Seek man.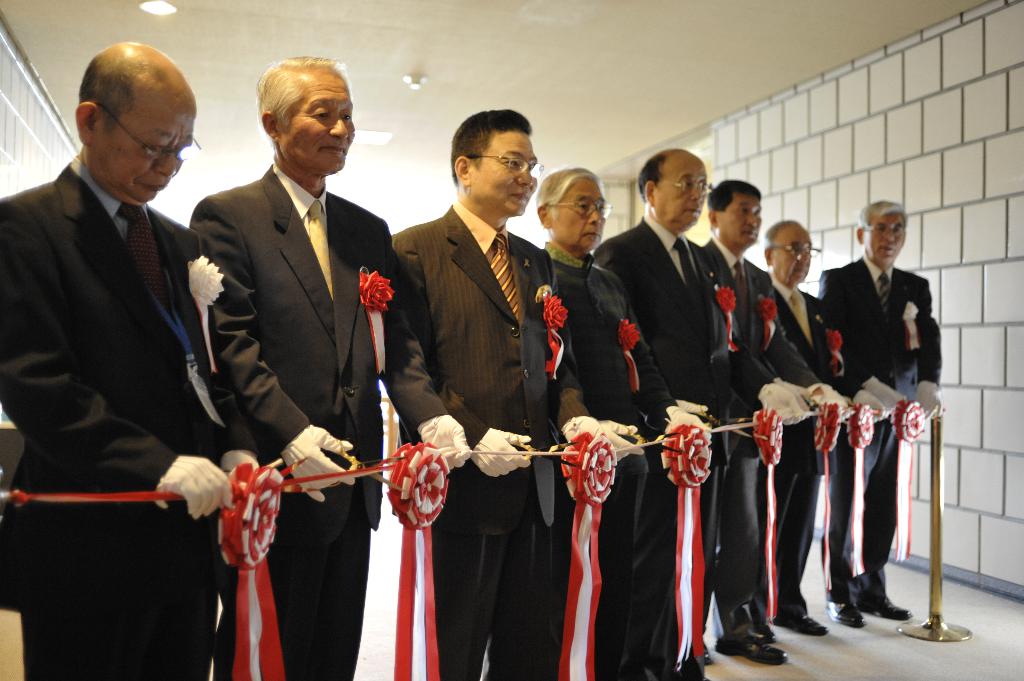
<region>820, 196, 950, 629</region>.
